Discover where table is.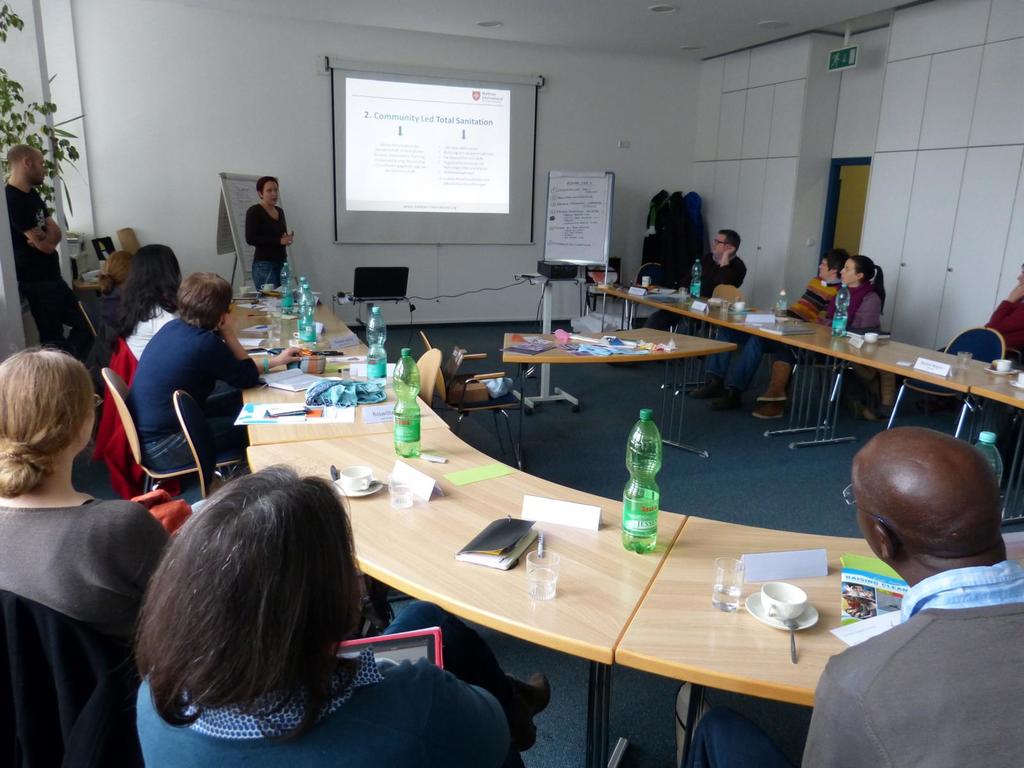
Discovered at <region>244, 428, 687, 767</region>.
